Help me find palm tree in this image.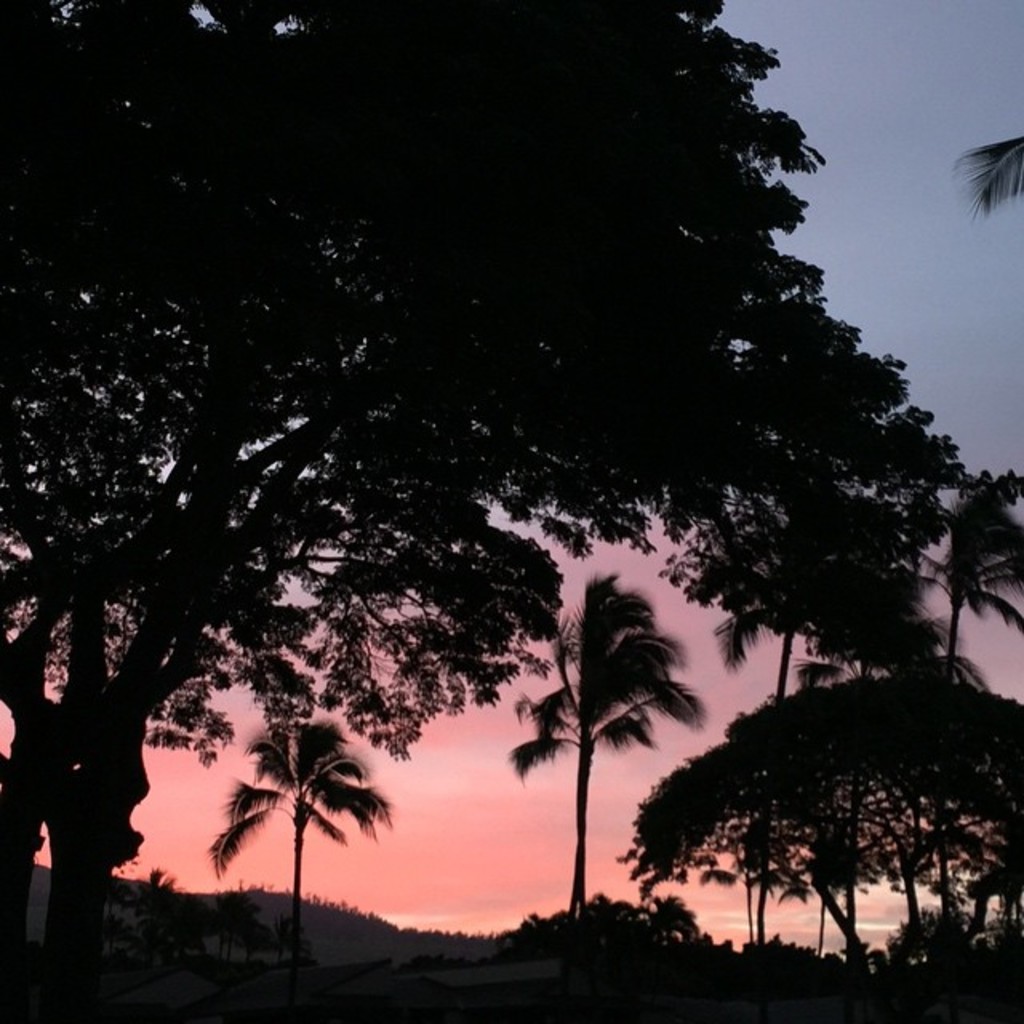
Found it: 514,579,662,912.
